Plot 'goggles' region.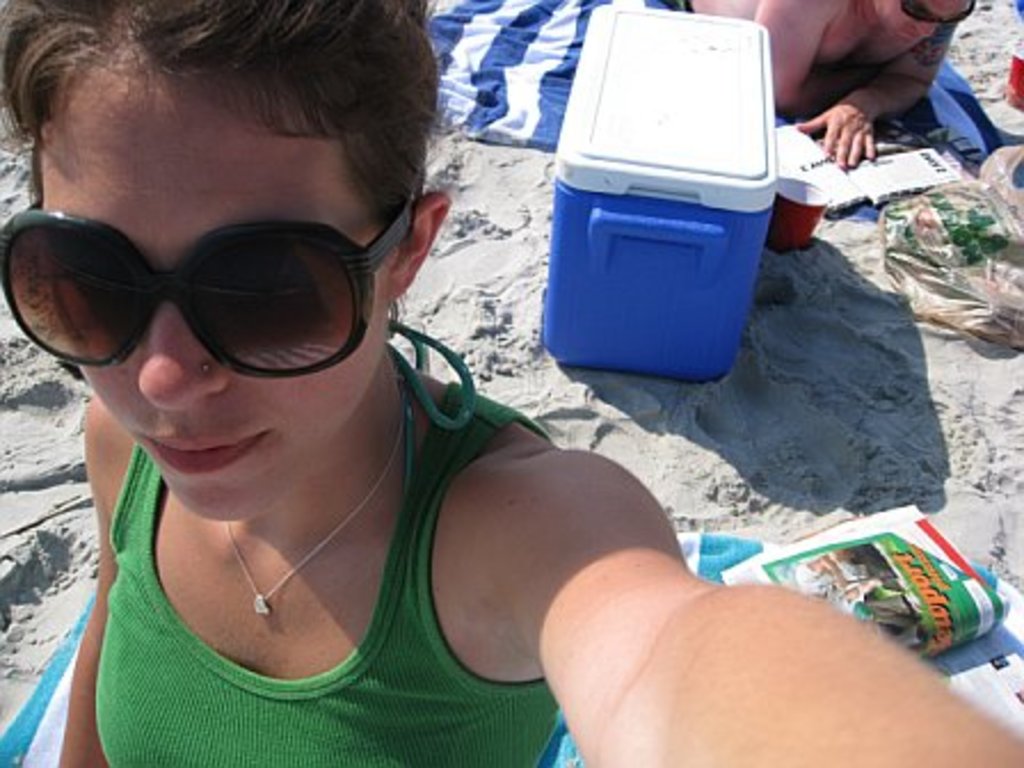
Plotted at {"left": 0, "top": 197, "right": 423, "bottom": 382}.
